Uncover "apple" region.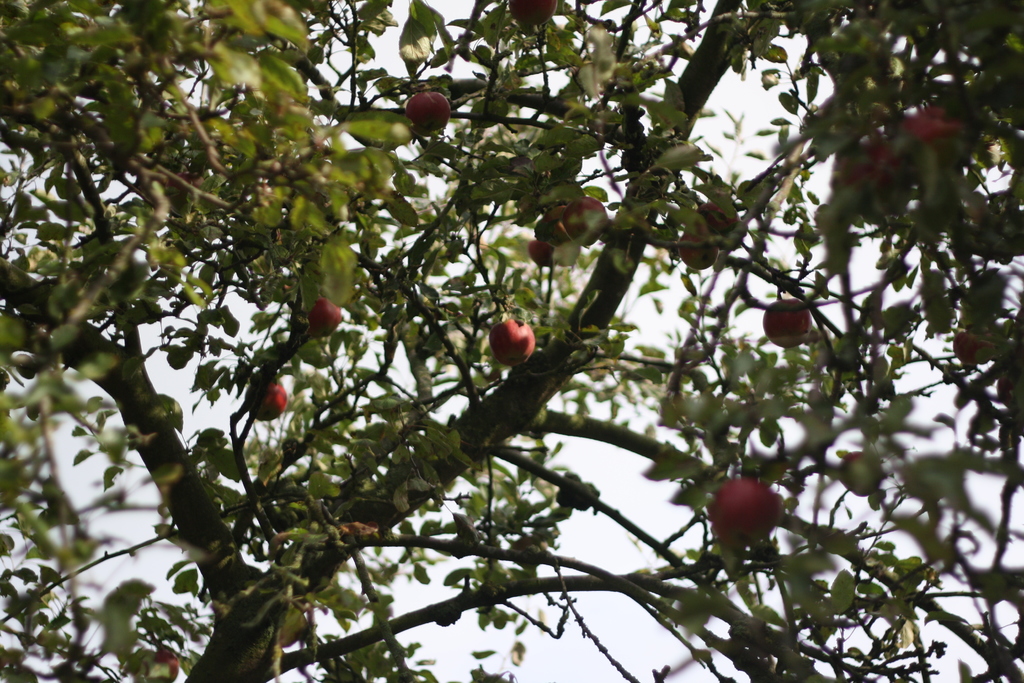
Uncovered: x1=715 y1=472 x2=787 y2=552.
